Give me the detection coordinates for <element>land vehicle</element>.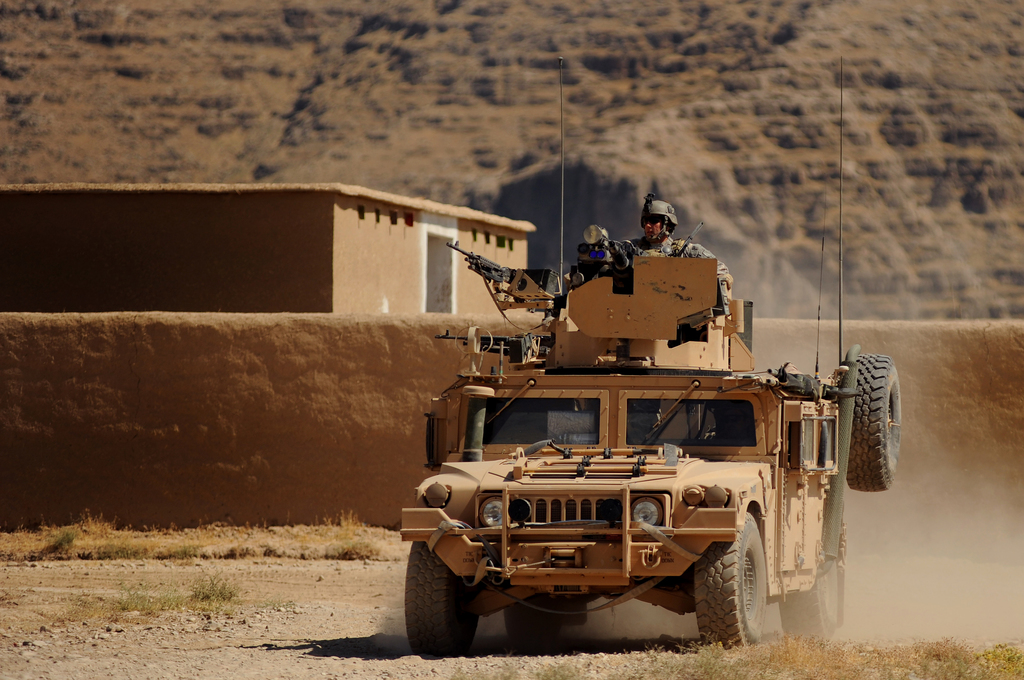
<bbox>385, 199, 918, 668</bbox>.
